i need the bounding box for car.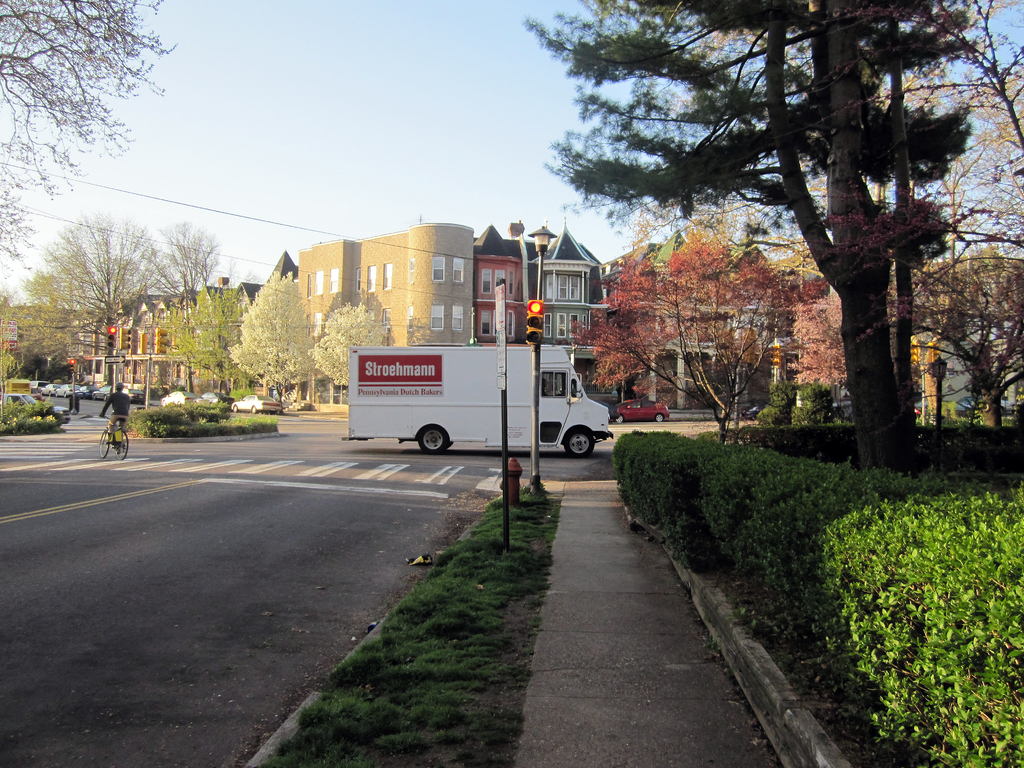
Here it is: 615:399:668:421.
